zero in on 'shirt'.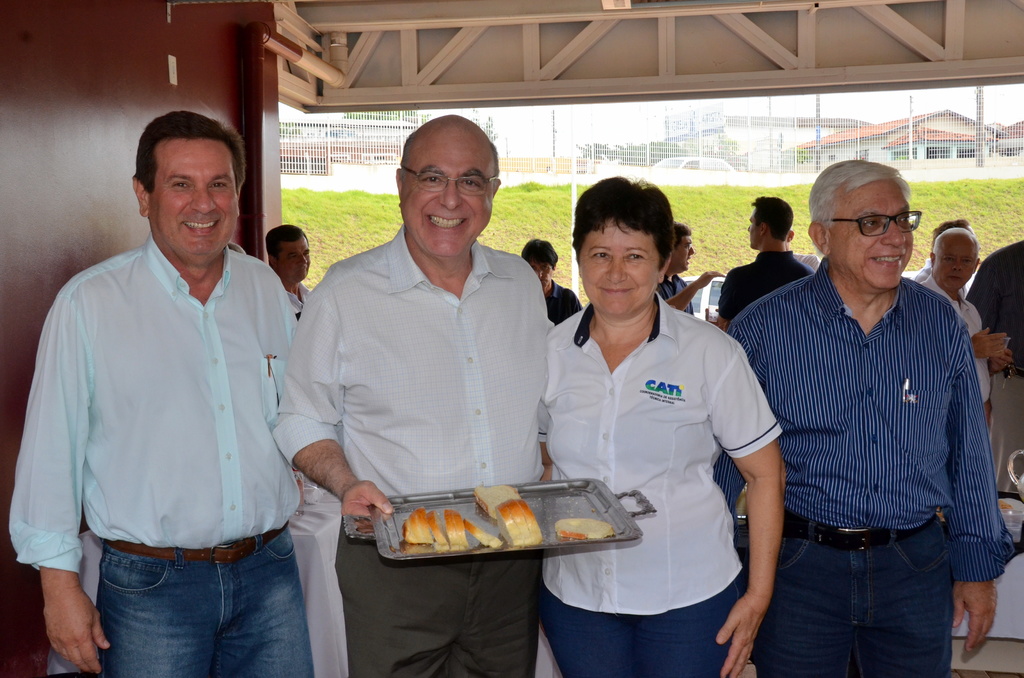
Zeroed in: (left=31, top=198, right=310, bottom=596).
